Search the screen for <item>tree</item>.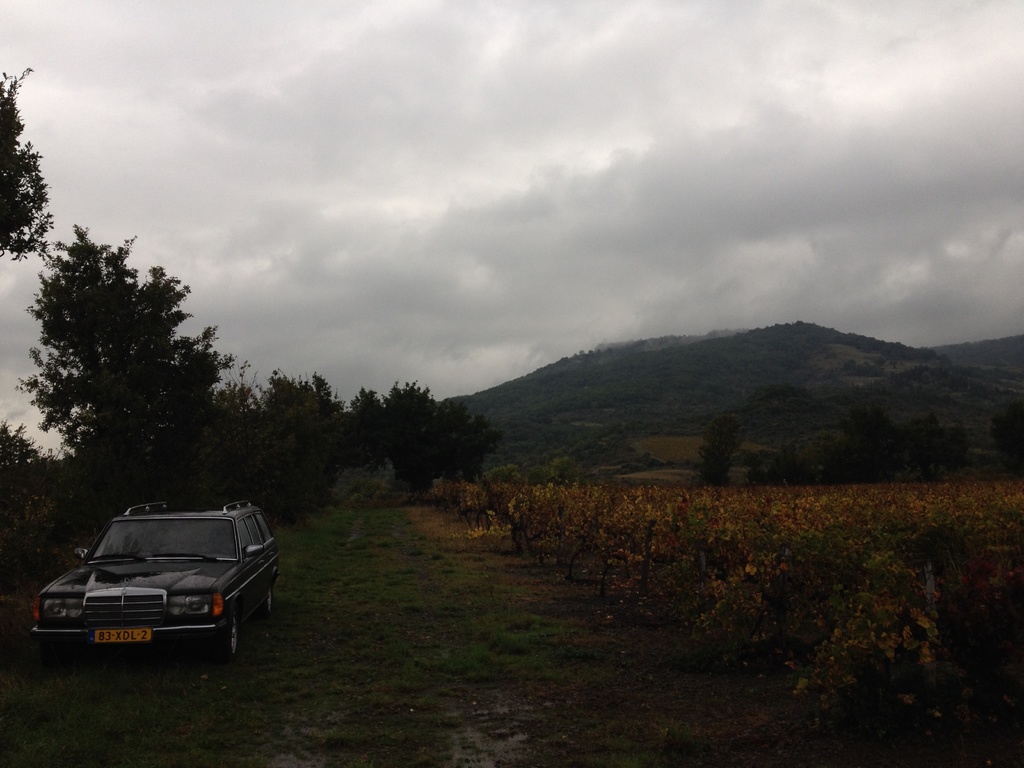
Found at (x1=743, y1=408, x2=971, y2=482).
